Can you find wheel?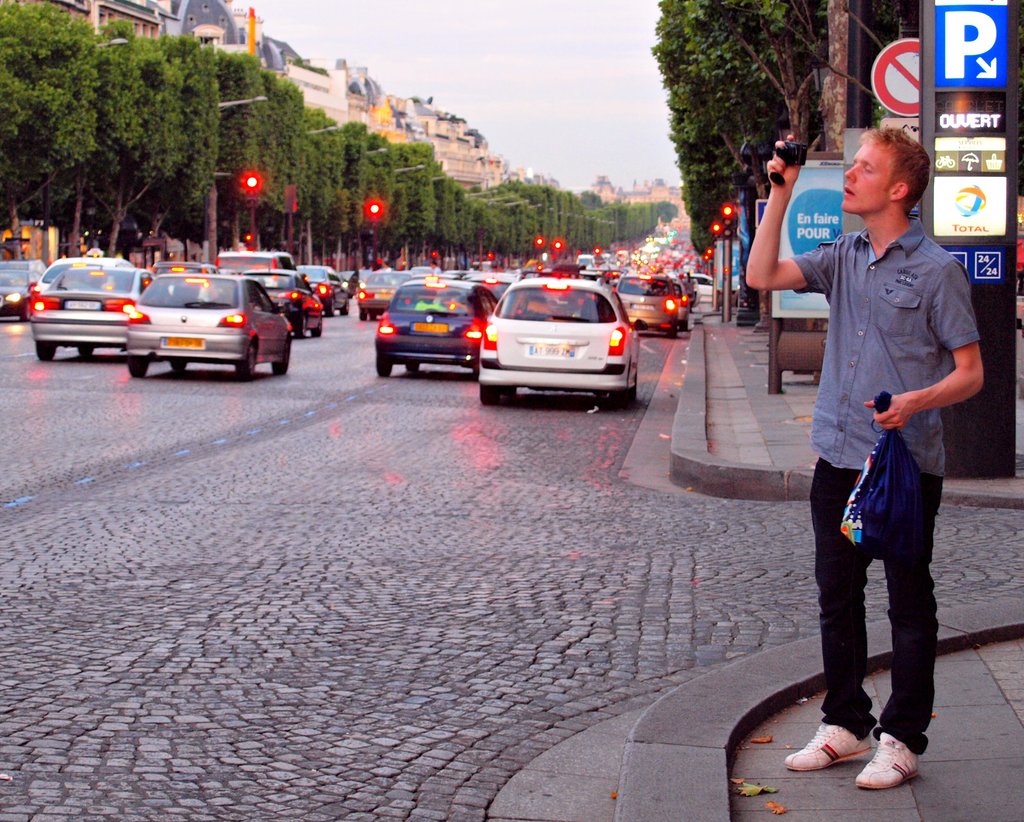
Yes, bounding box: 35,343,57,361.
